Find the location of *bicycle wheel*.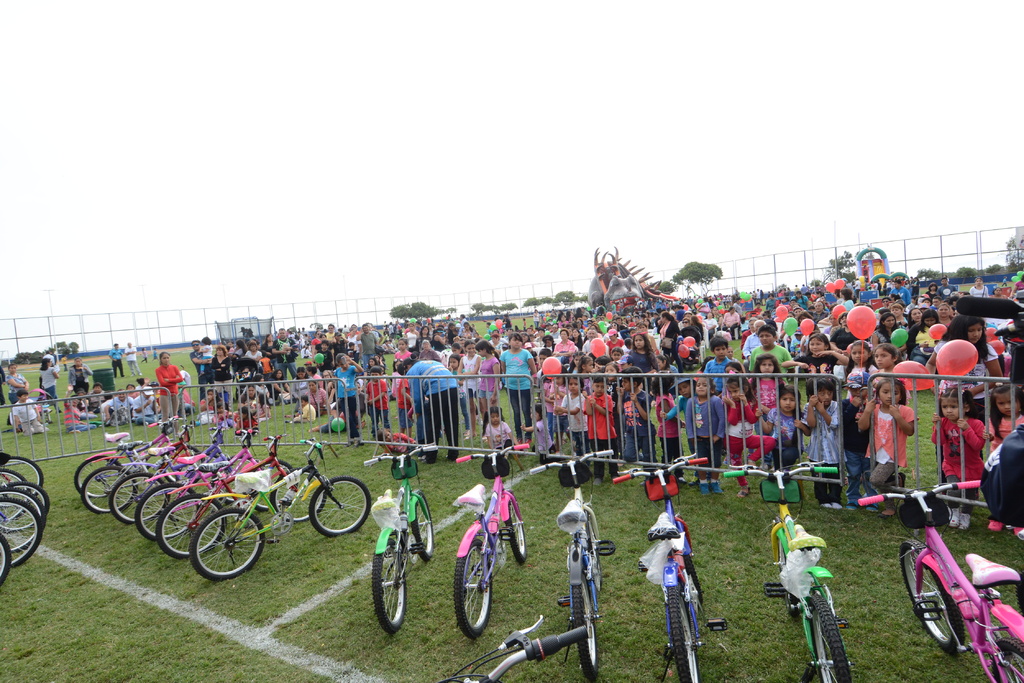
Location: crop(0, 454, 43, 496).
